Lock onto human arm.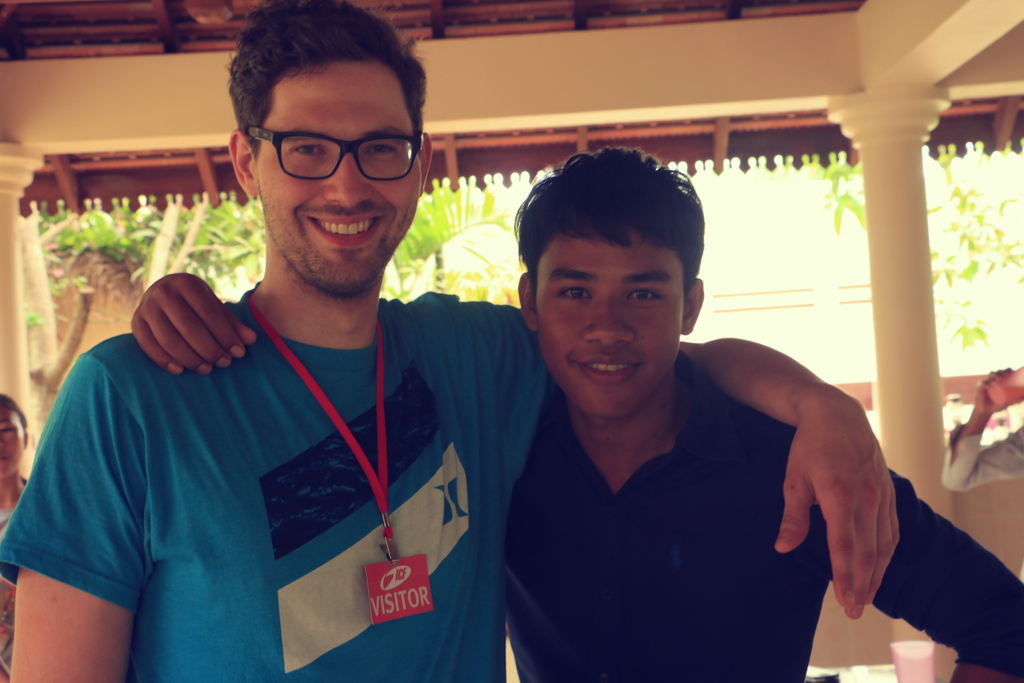
Locked: [left=811, top=441, right=1023, bottom=682].
